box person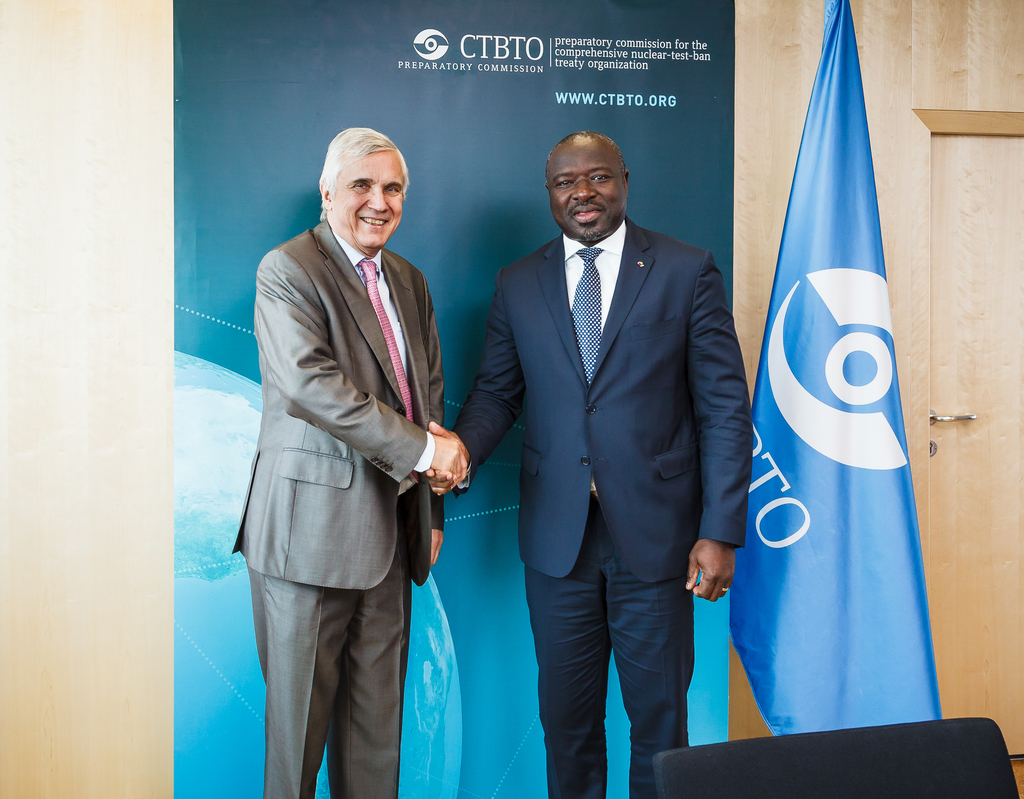
bbox=[232, 130, 481, 798]
